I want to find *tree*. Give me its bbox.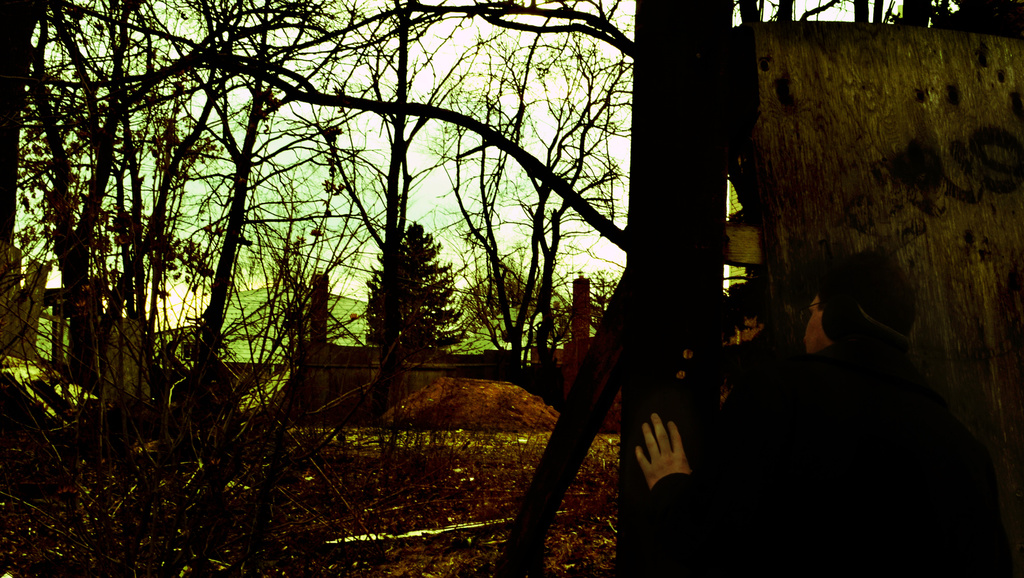
[left=368, top=197, right=458, bottom=373].
